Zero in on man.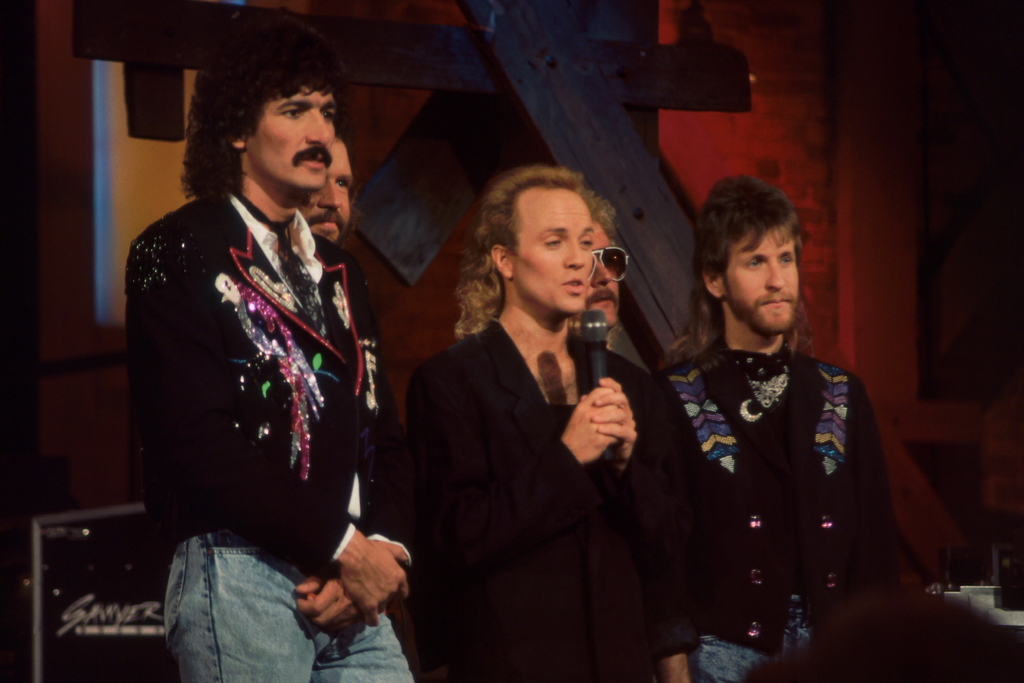
Zeroed in: box(404, 163, 700, 682).
